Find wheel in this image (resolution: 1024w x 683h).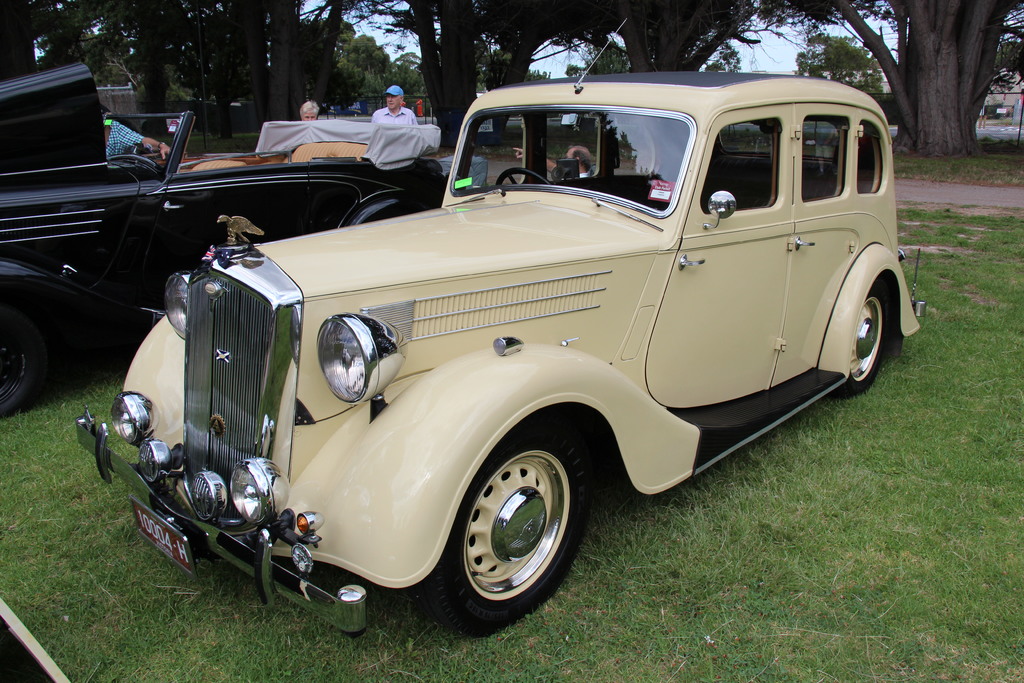
[x1=0, y1=313, x2=47, y2=422].
